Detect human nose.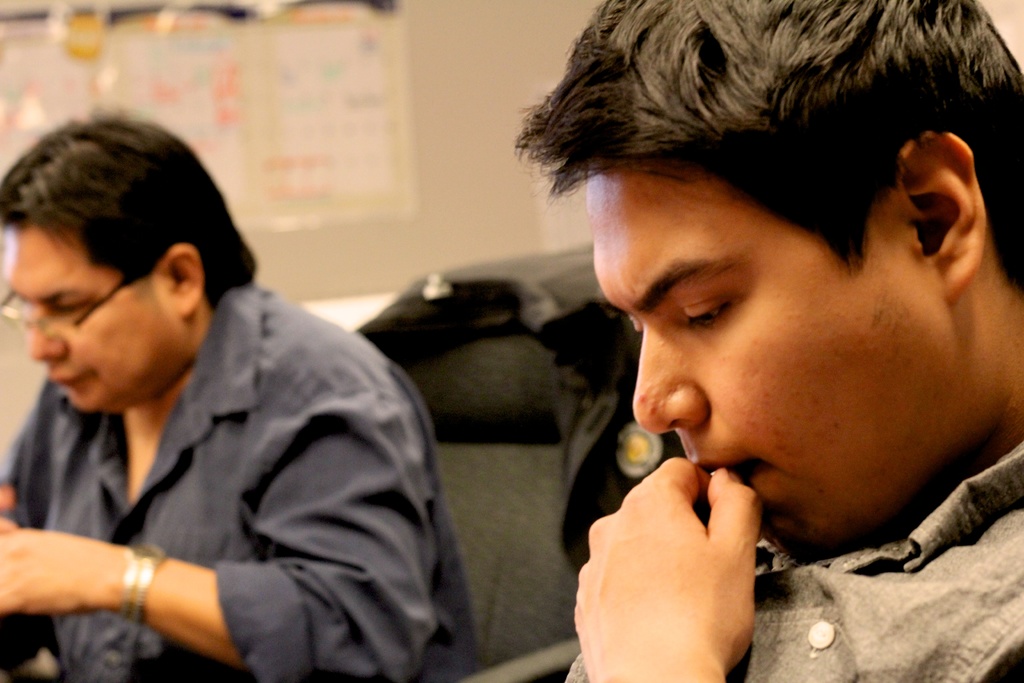
Detected at bbox=[630, 319, 709, 438].
